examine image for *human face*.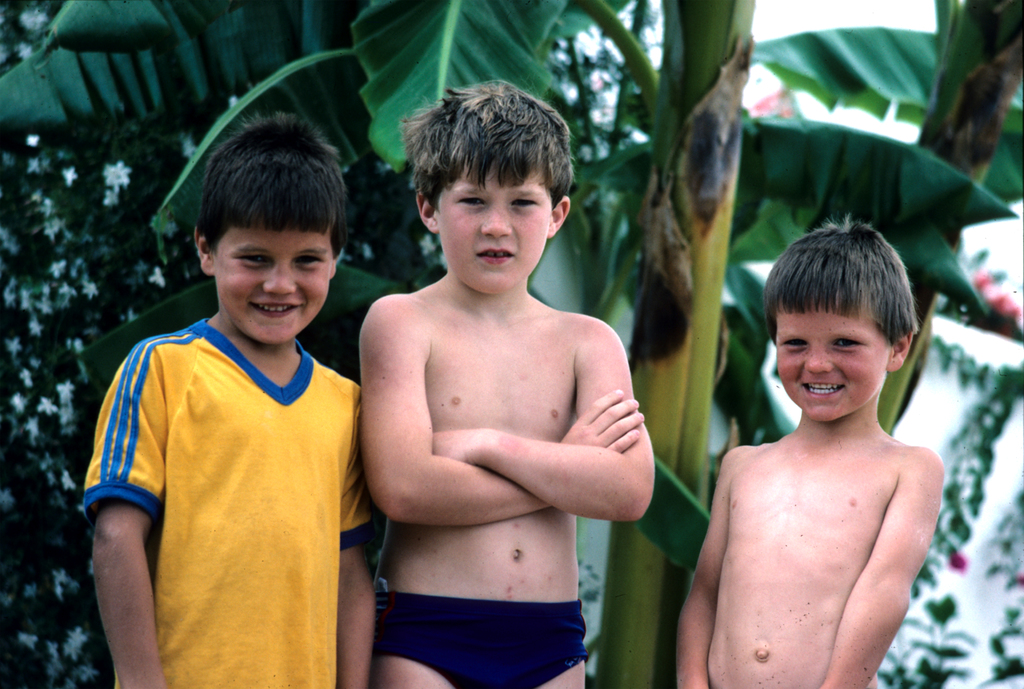
Examination result: left=209, top=225, right=330, bottom=347.
